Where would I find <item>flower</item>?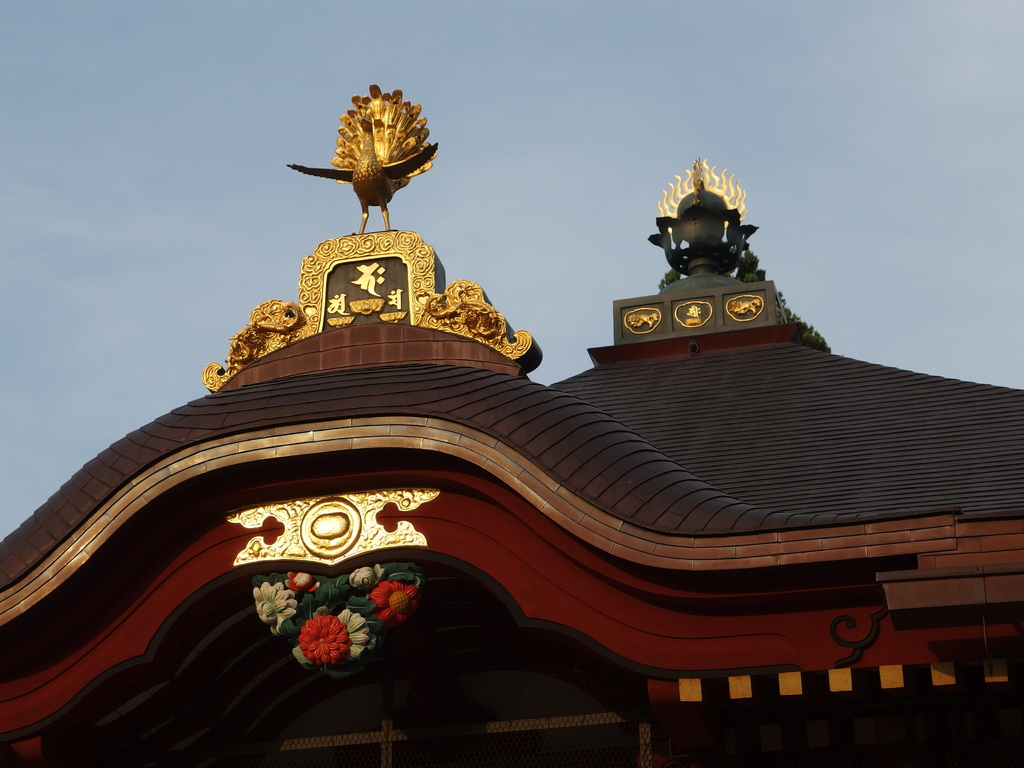
At <bbox>369, 582, 413, 619</bbox>.
